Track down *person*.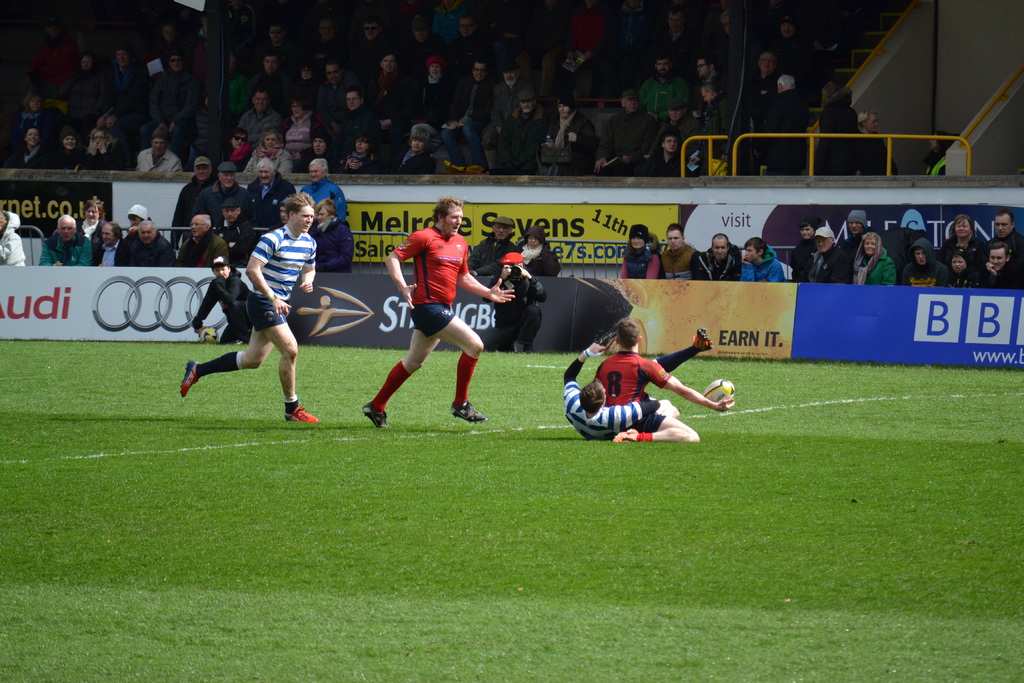
Tracked to [left=692, top=229, right=741, bottom=276].
